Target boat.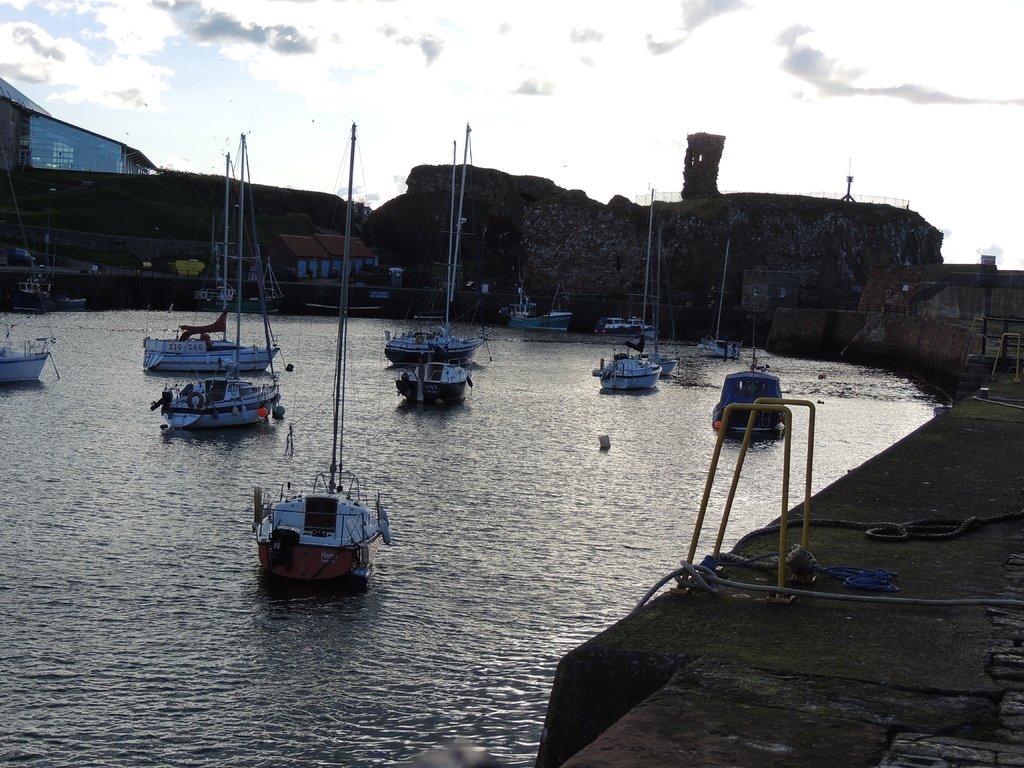
Target region: crop(643, 223, 680, 381).
